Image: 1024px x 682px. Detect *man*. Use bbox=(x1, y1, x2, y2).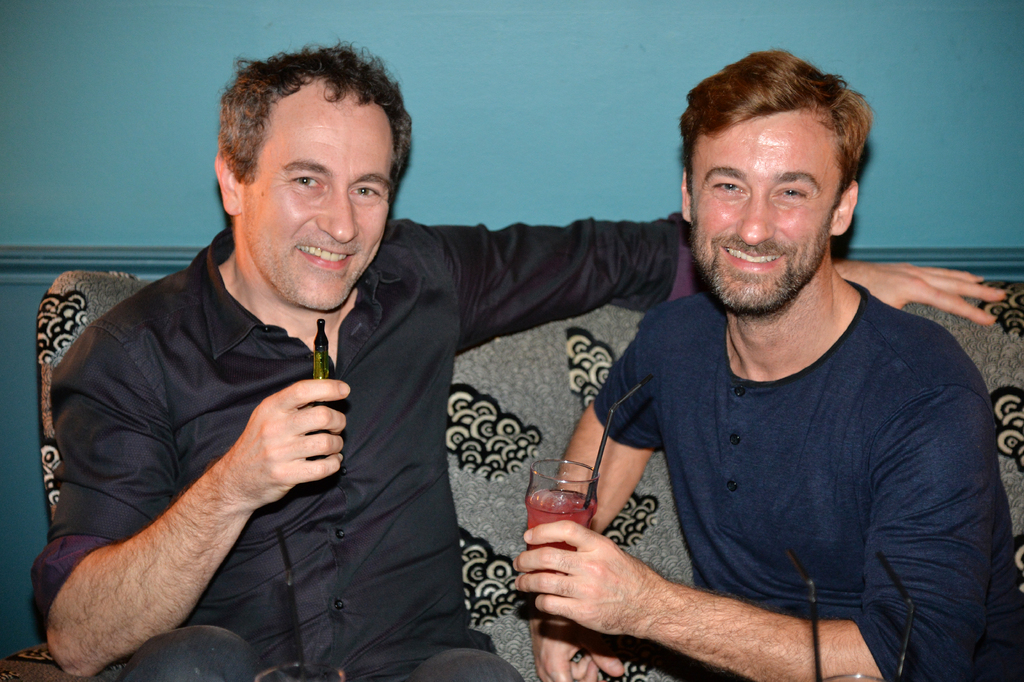
bbox=(28, 33, 1007, 681).
